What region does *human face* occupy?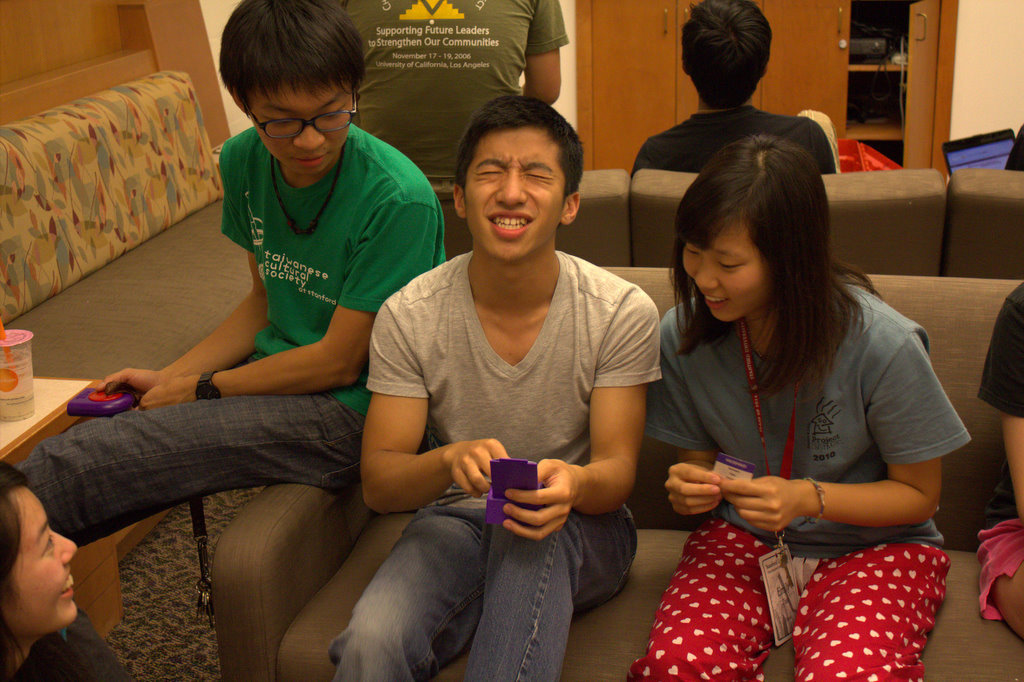
<box>464,129,566,261</box>.
